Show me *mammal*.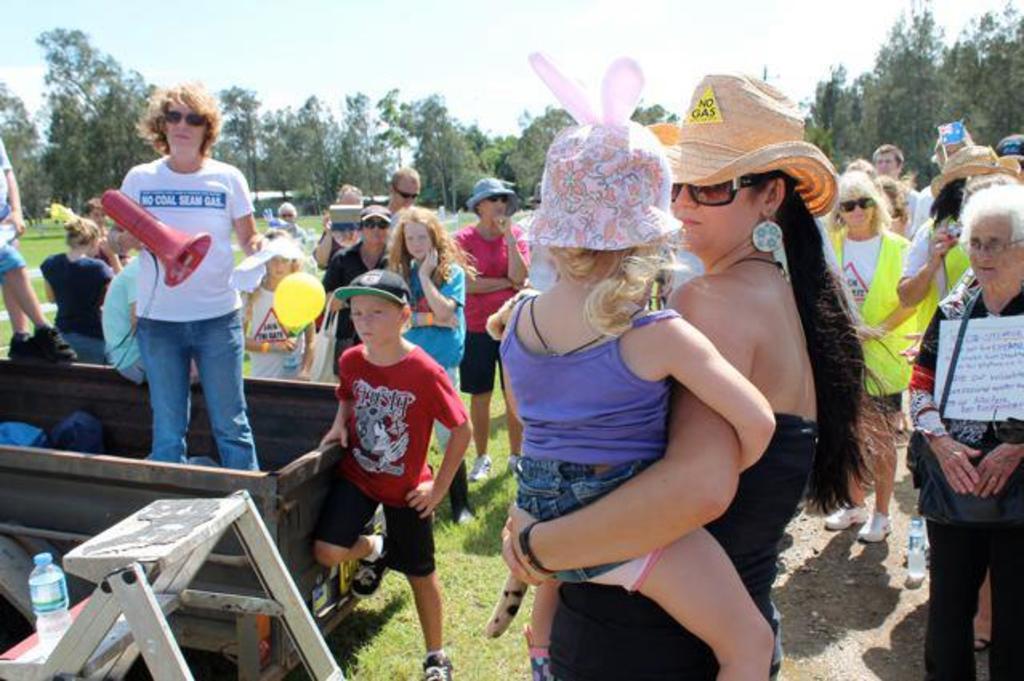
*mammal* is here: bbox=(546, 72, 936, 679).
